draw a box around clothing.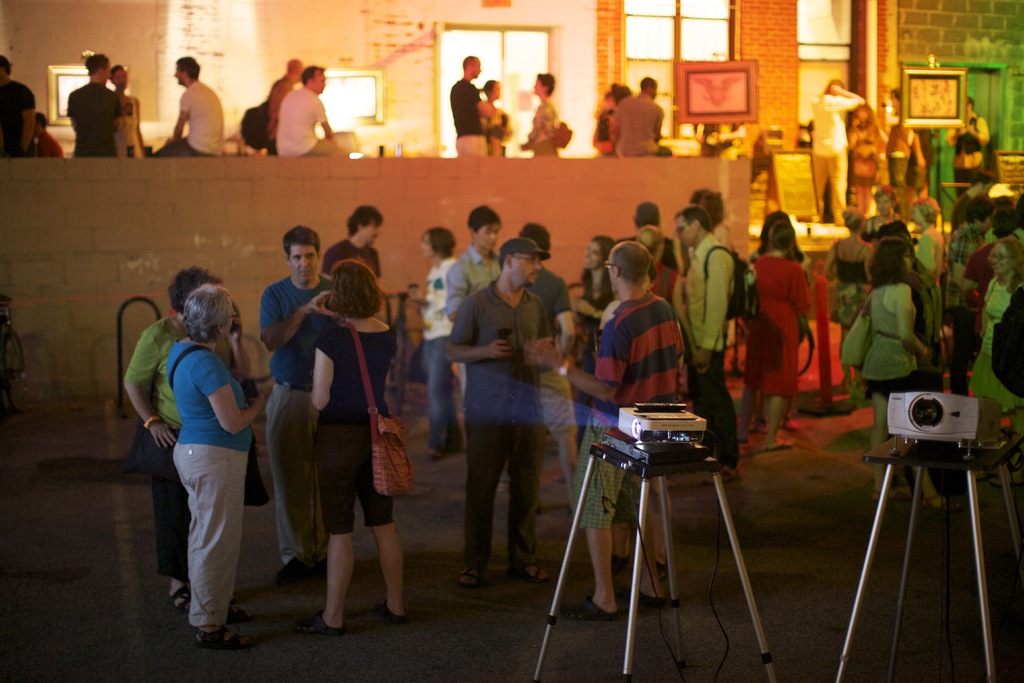
{"x1": 605, "y1": 92, "x2": 677, "y2": 156}.
